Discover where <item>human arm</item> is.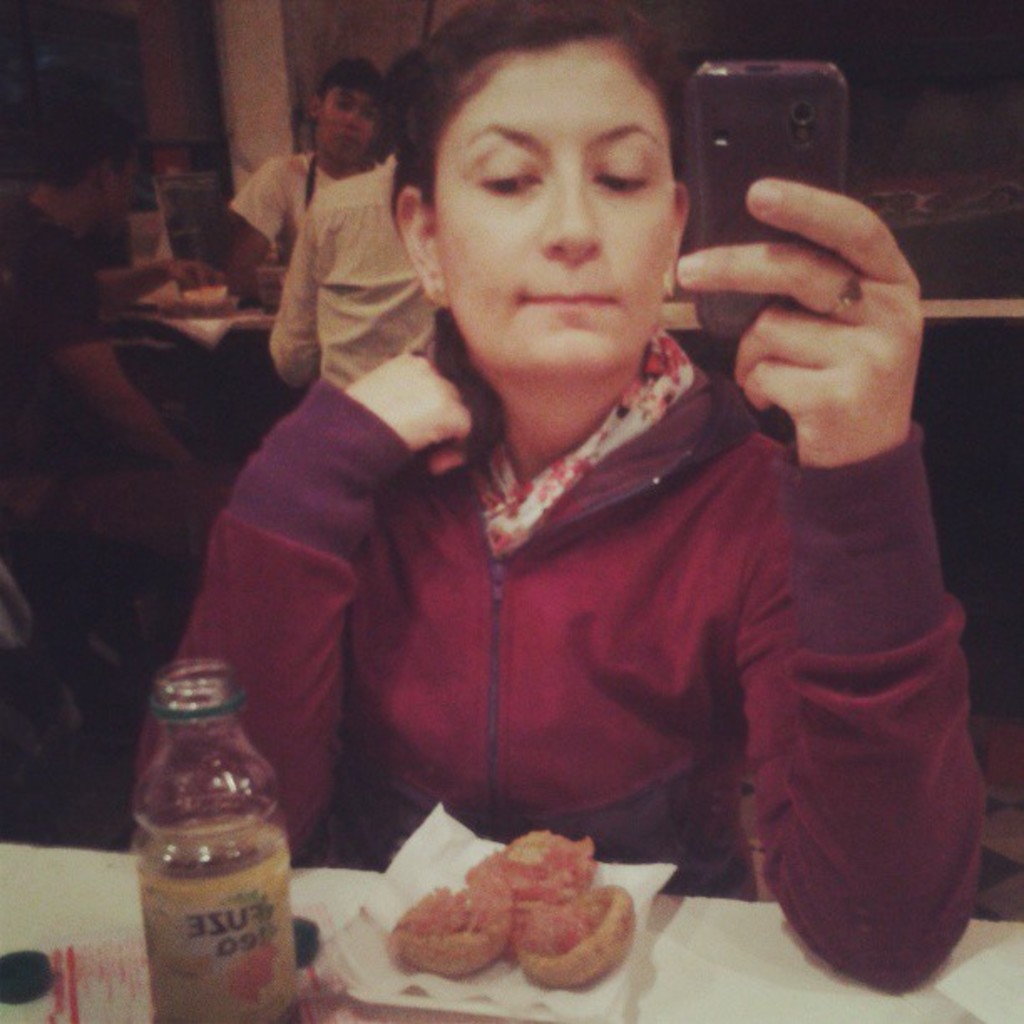
Discovered at left=723, top=172, right=982, bottom=1001.
